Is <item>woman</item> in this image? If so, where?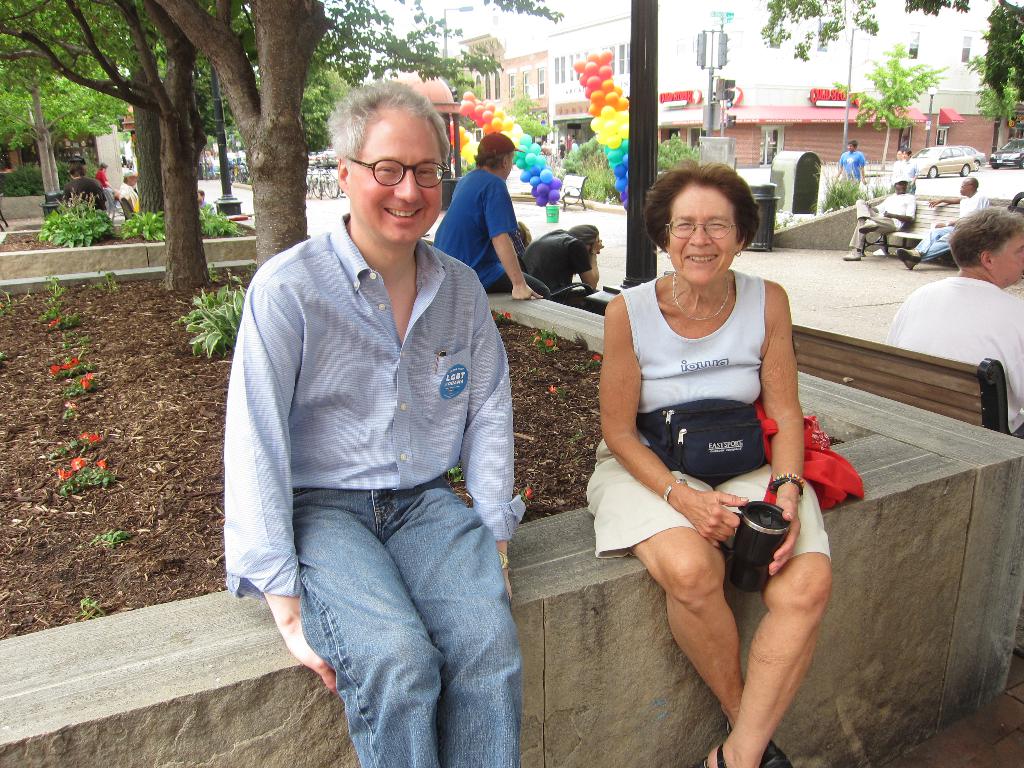
Yes, at x1=588 y1=170 x2=831 y2=705.
